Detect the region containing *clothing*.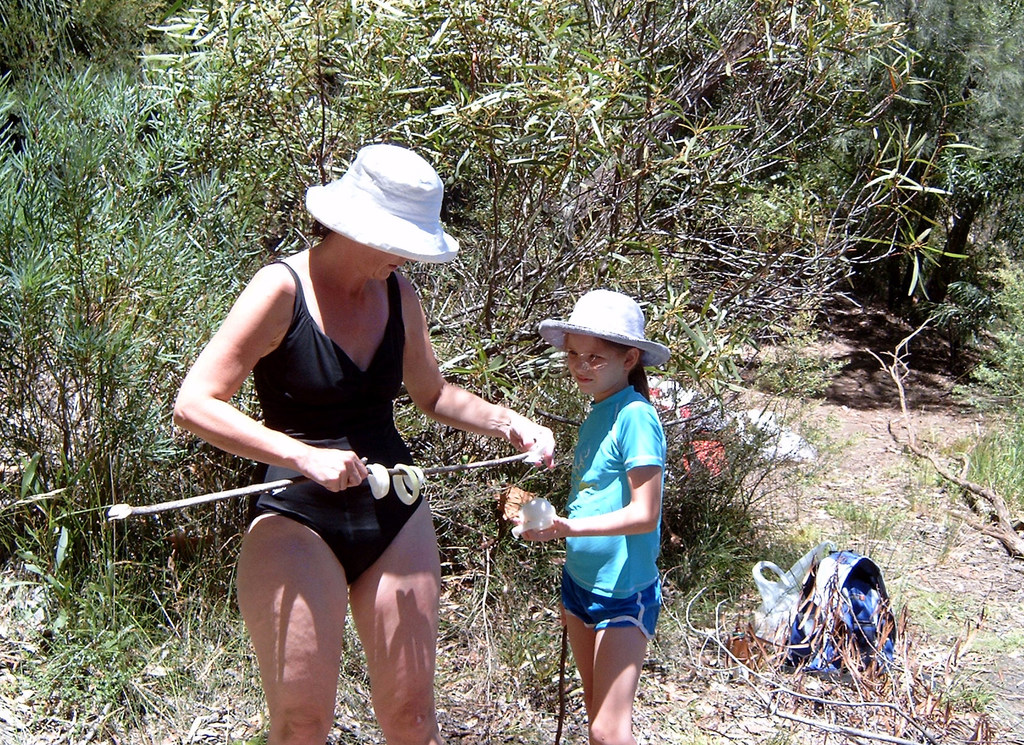
BBox(556, 385, 659, 642).
